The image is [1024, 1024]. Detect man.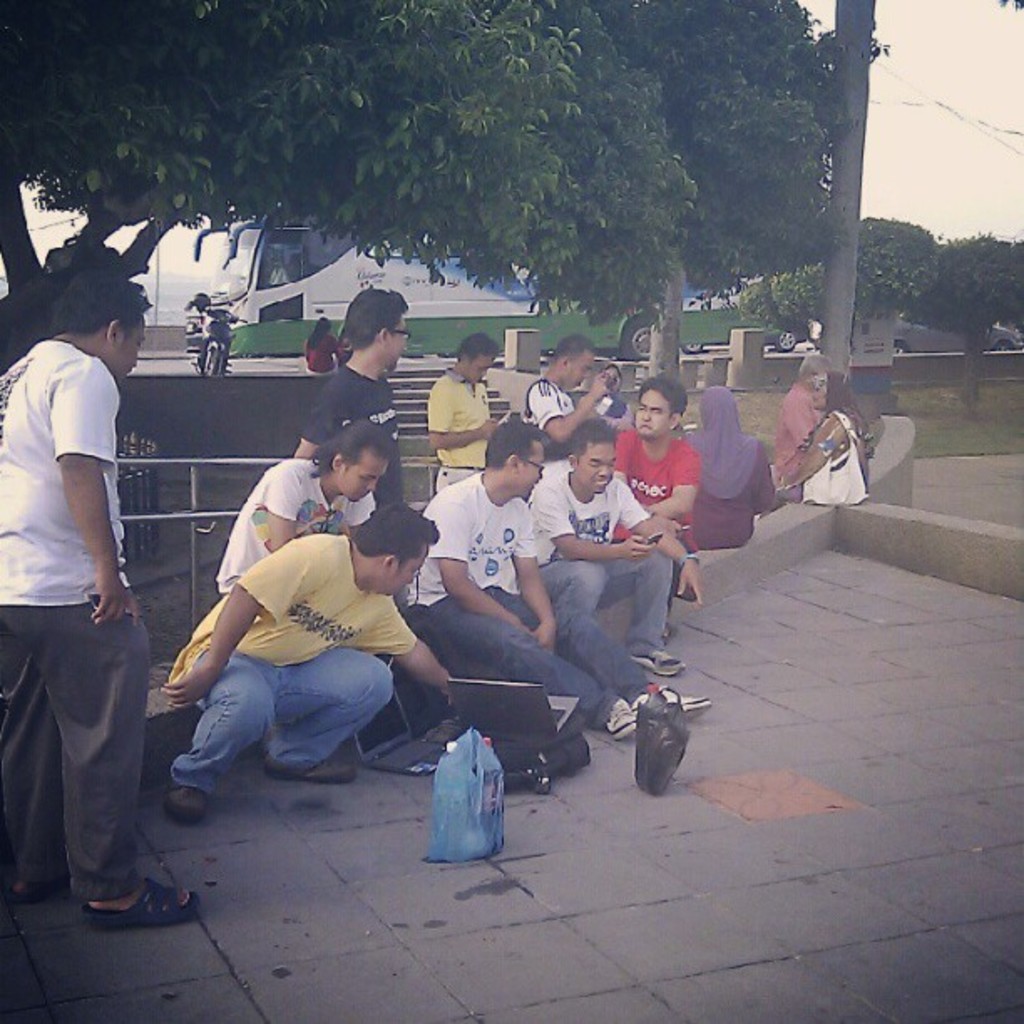
Detection: 294/288/413/499.
